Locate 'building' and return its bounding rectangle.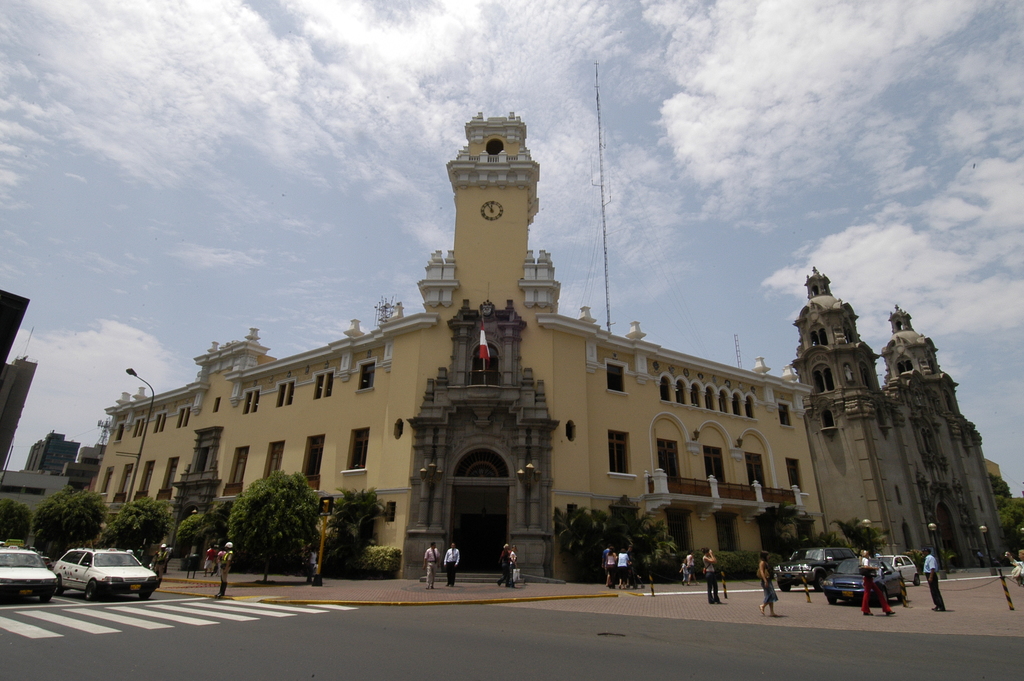
left=0, top=475, right=63, bottom=556.
